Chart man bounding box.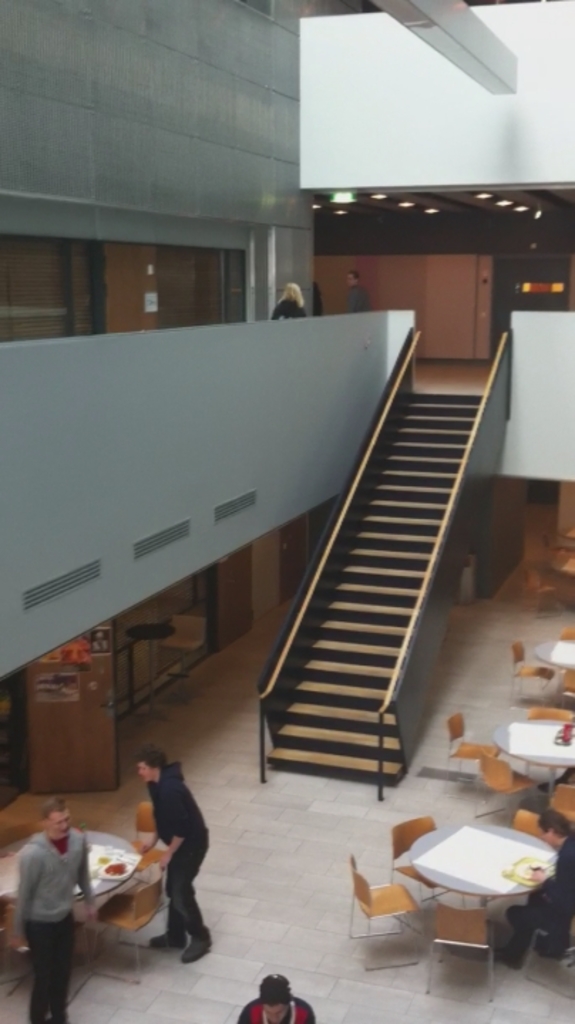
Charted: bbox=[238, 976, 312, 1023].
